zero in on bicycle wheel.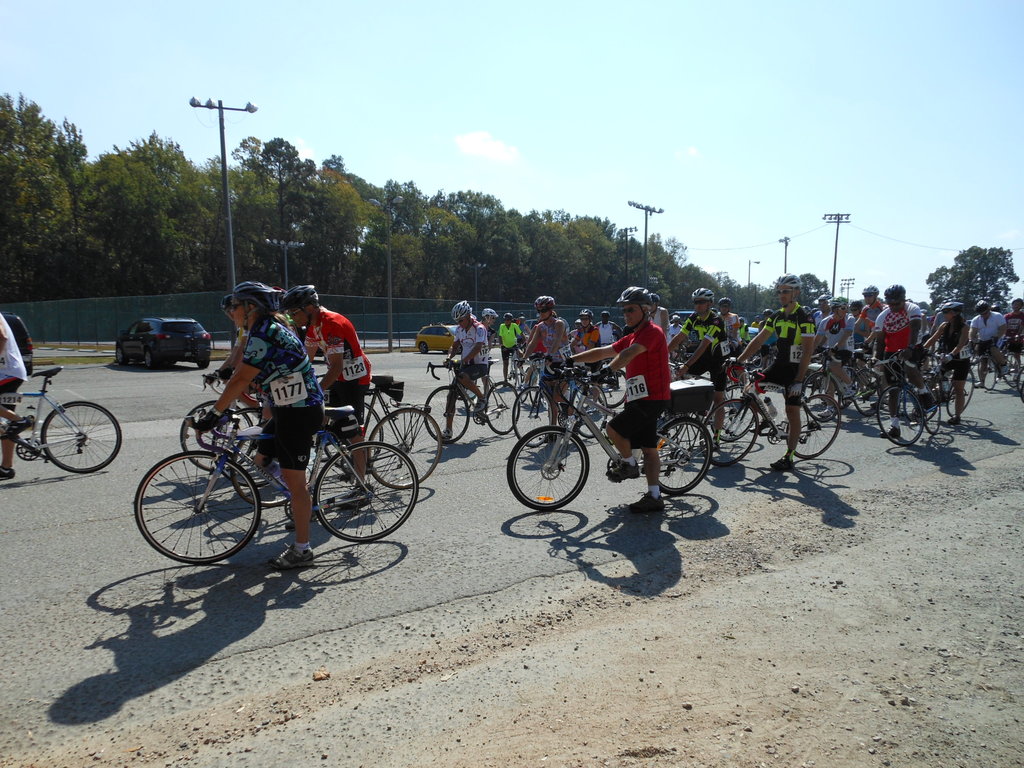
Zeroed in: l=513, t=388, r=552, b=447.
